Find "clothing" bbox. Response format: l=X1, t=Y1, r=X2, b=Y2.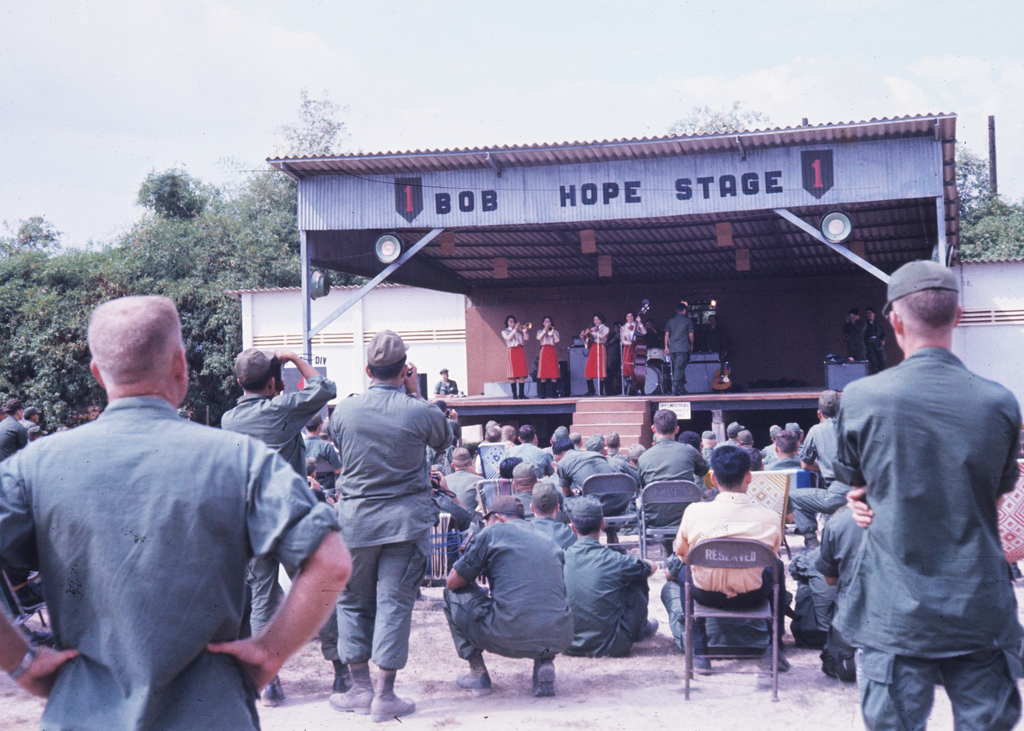
l=504, t=328, r=529, b=382.
